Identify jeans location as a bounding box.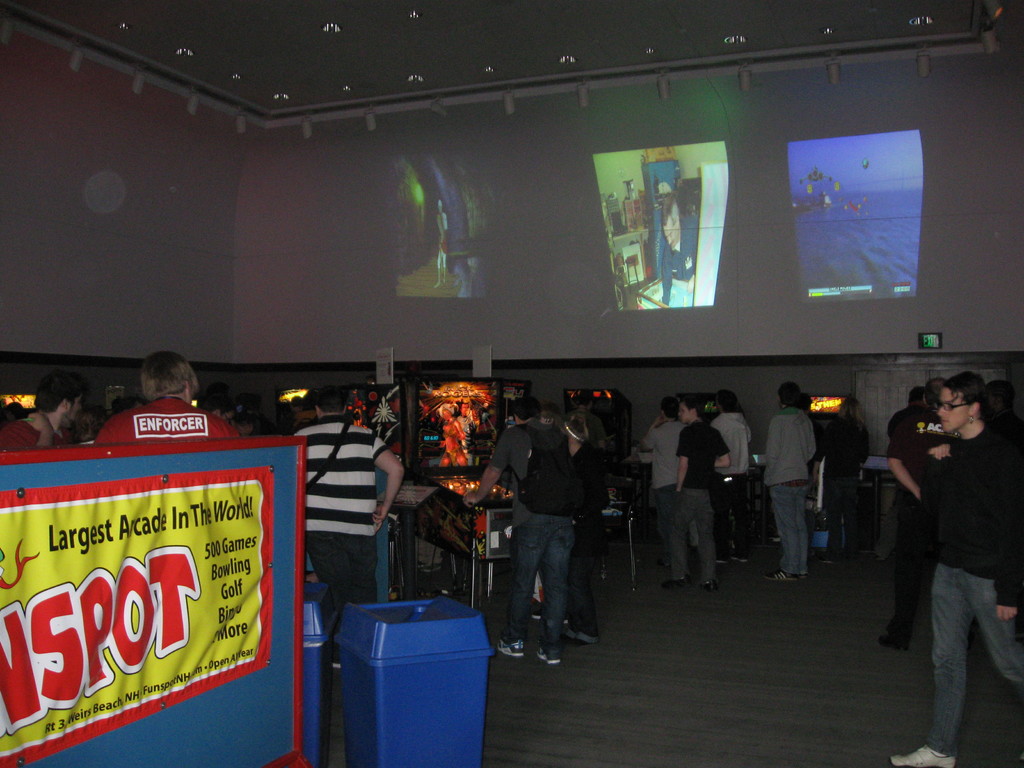
bbox=(767, 478, 816, 574).
